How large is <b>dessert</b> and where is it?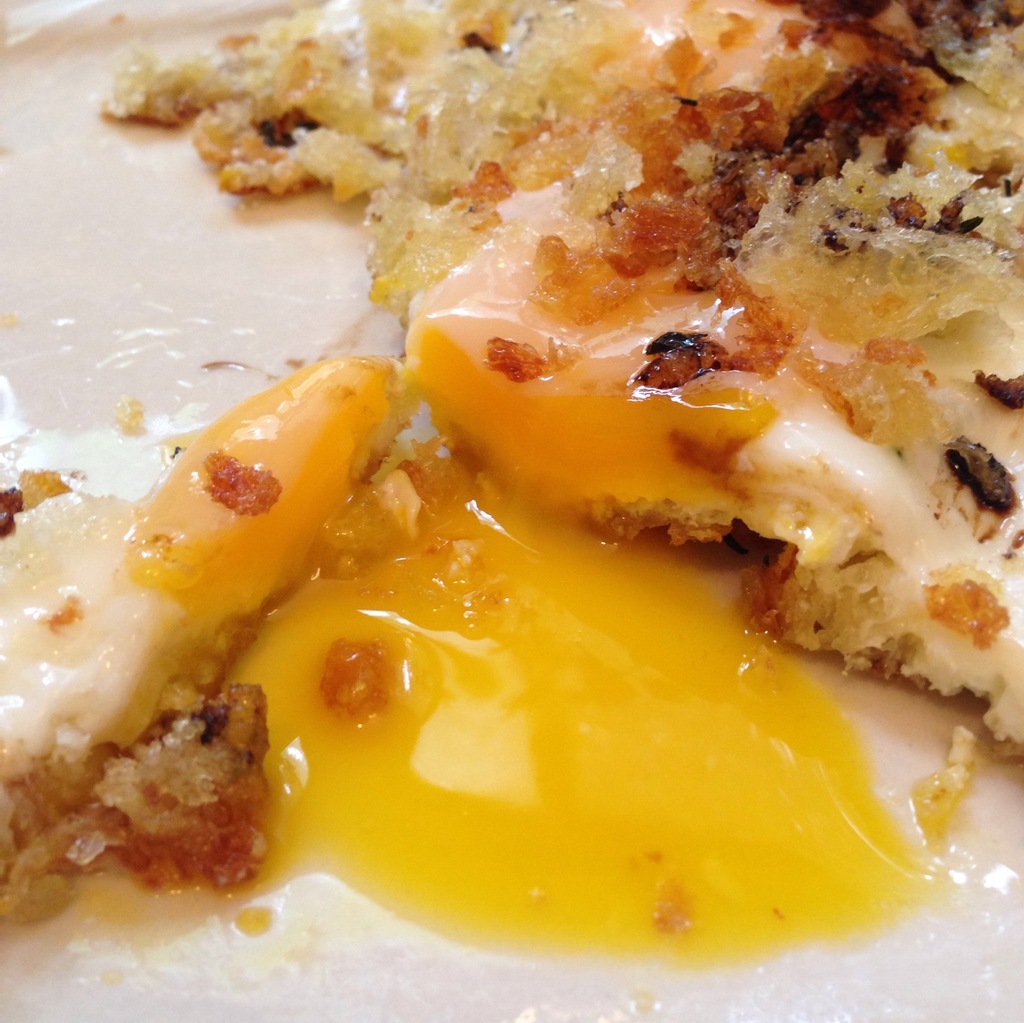
Bounding box: 0:0:1023:927.
